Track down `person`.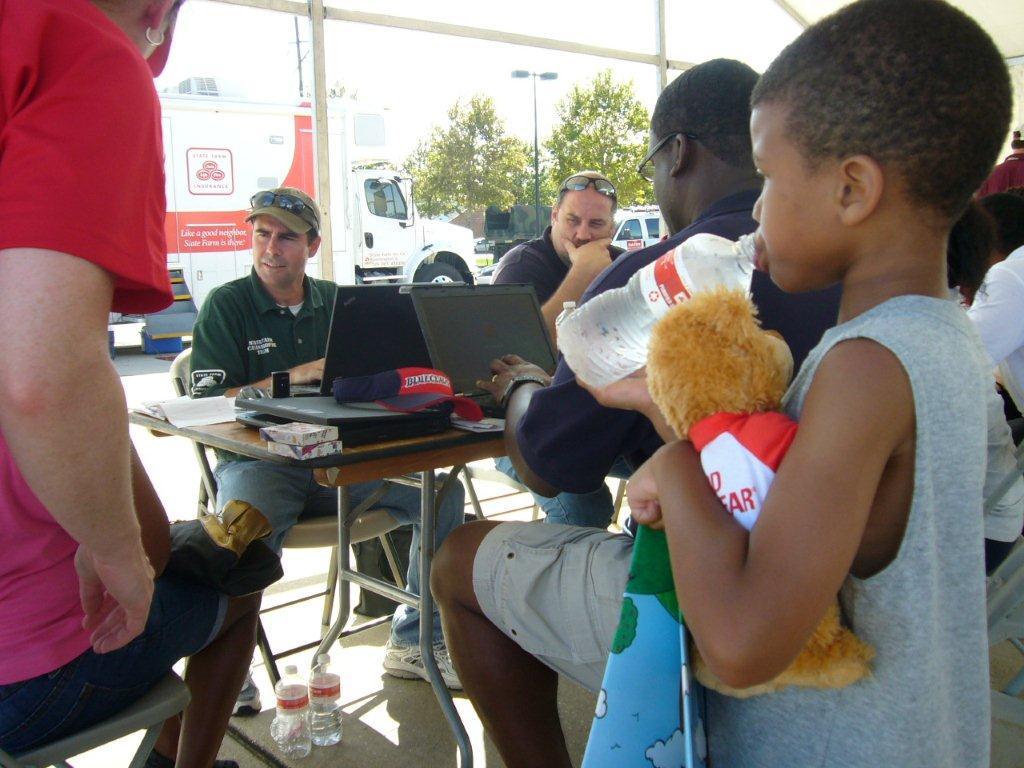
Tracked to {"x1": 620, "y1": 0, "x2": 1015, "y2": 767}.
